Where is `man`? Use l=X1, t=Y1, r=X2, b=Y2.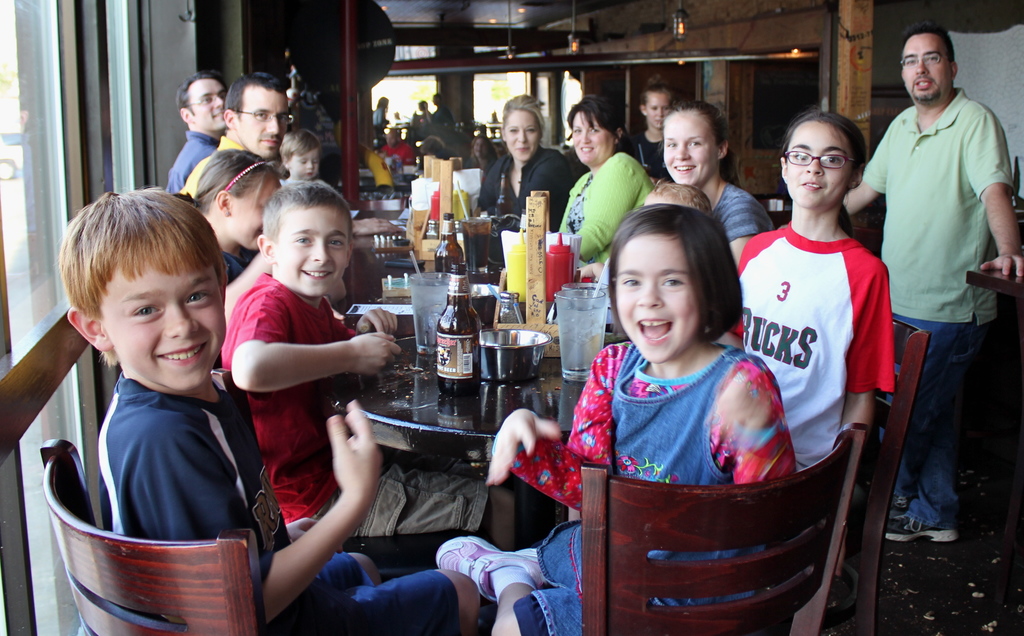
l=166, t=72, r=230, b=195.
